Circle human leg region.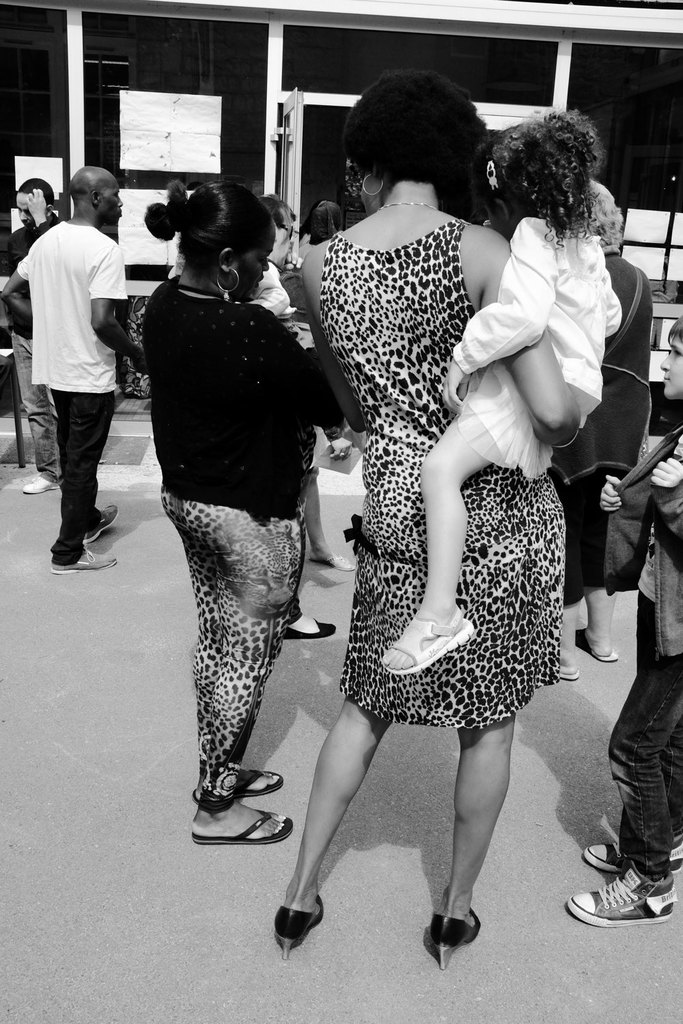
Region: bbox=(570, 617, 682, 931).
